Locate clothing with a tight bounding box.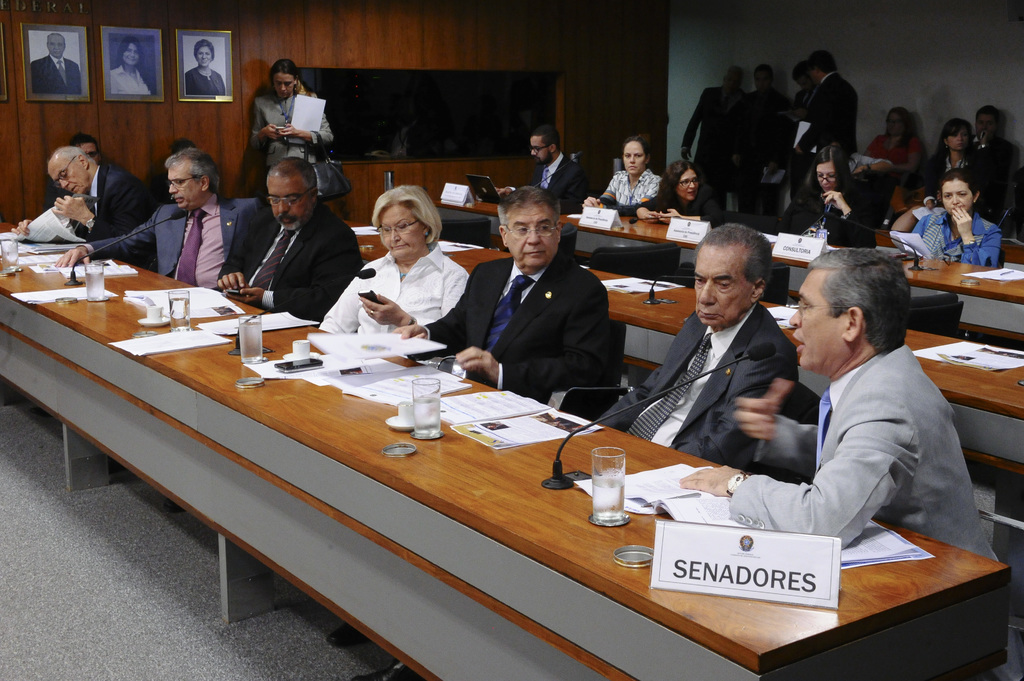
724:340:995:561.
